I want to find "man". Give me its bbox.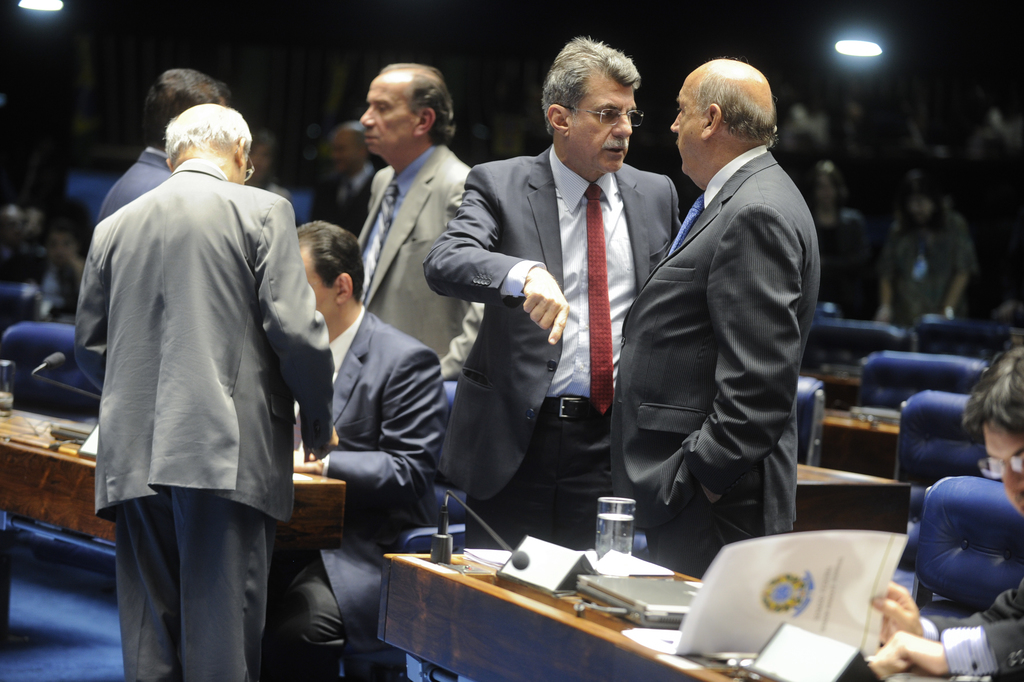
866,341,1023,681.
